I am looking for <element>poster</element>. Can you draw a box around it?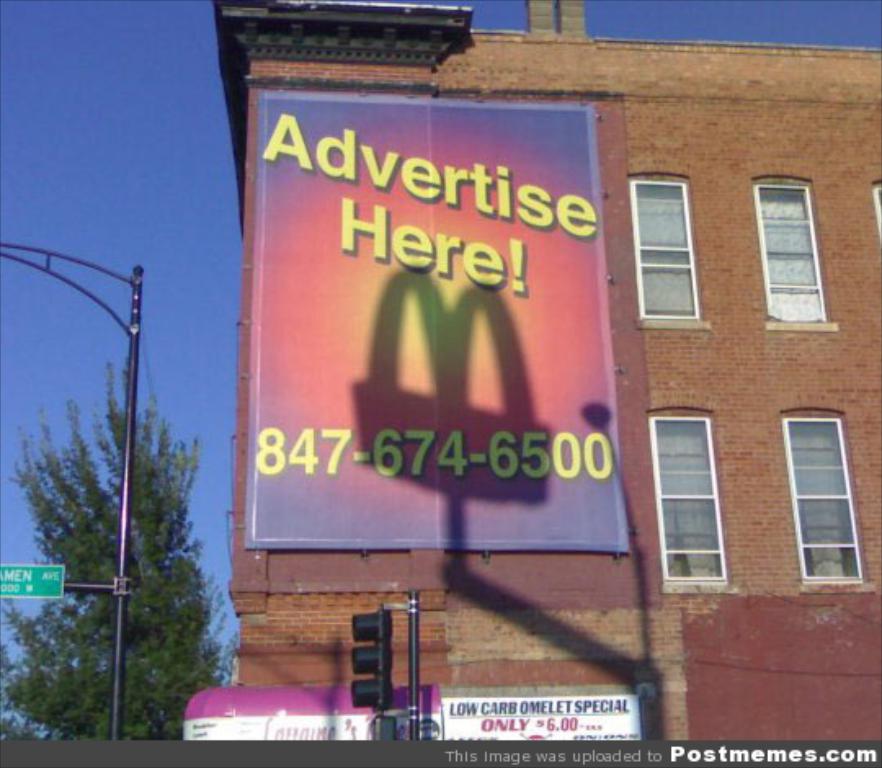
Sure, the bounding box is [245,85,629,552].
